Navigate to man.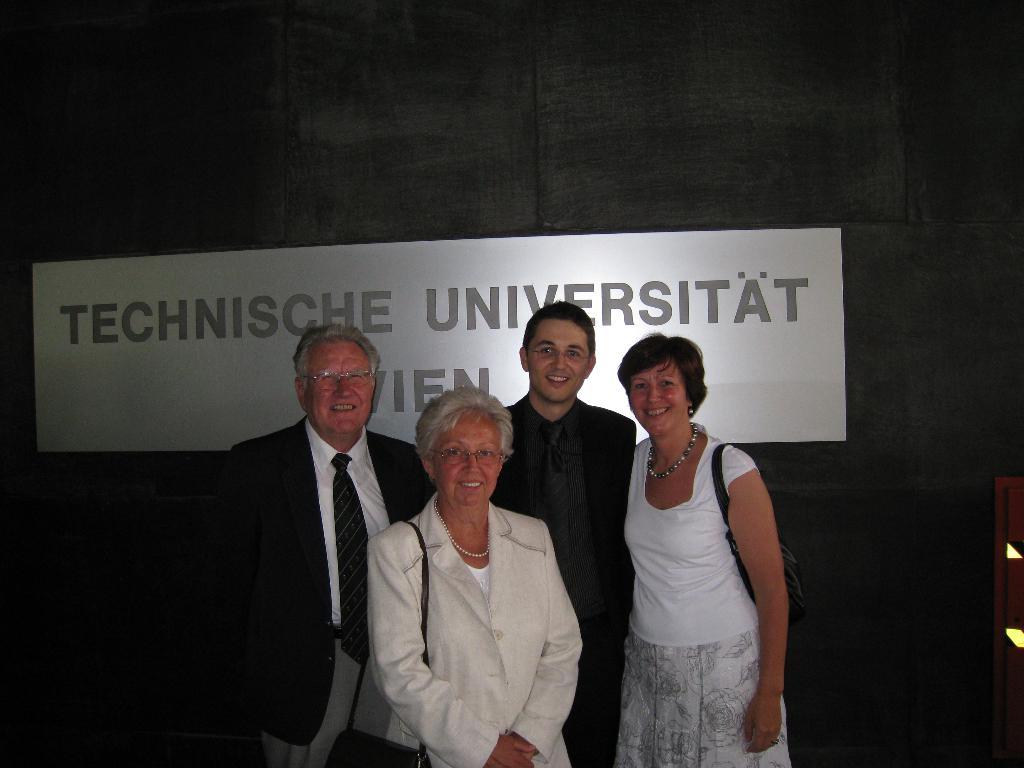
Navigation target: 205:324:427:743.
